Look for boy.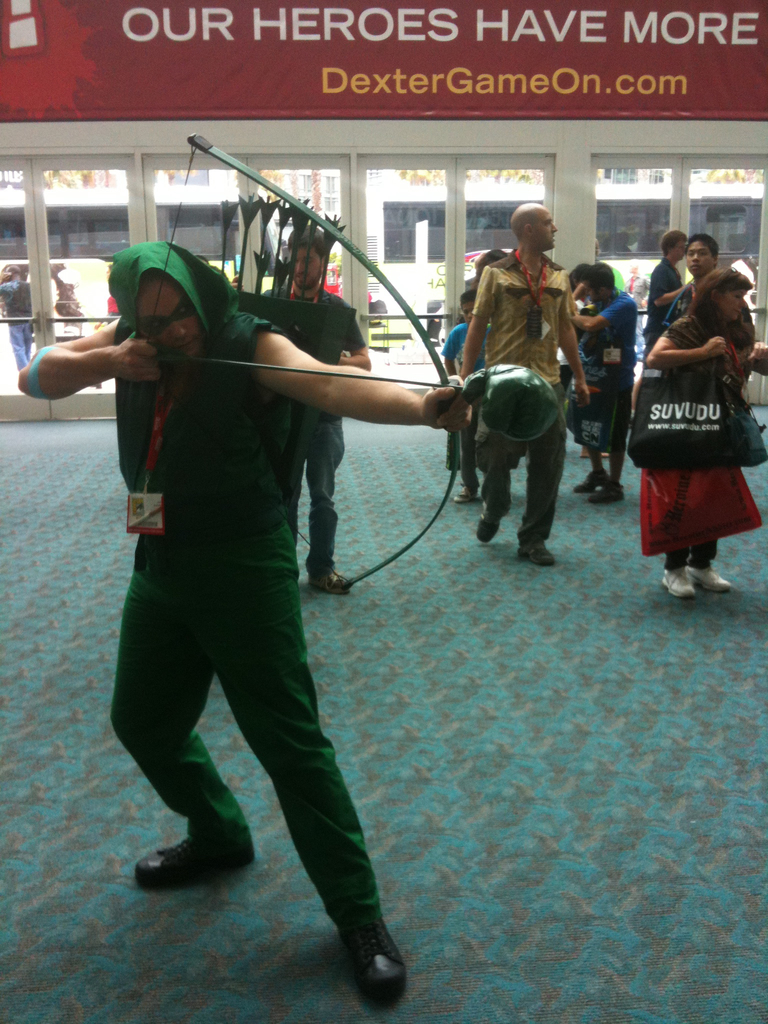
Found: <bbox>658, 223, 764, 345</bbox>.
